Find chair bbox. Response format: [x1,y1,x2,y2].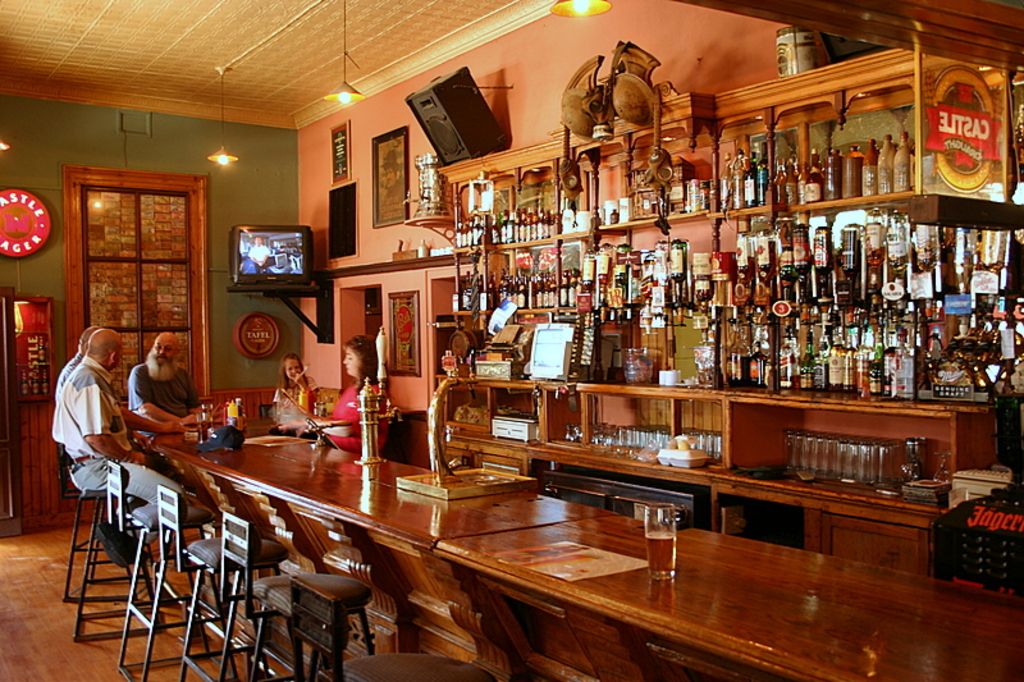
[225,511,374,681].
